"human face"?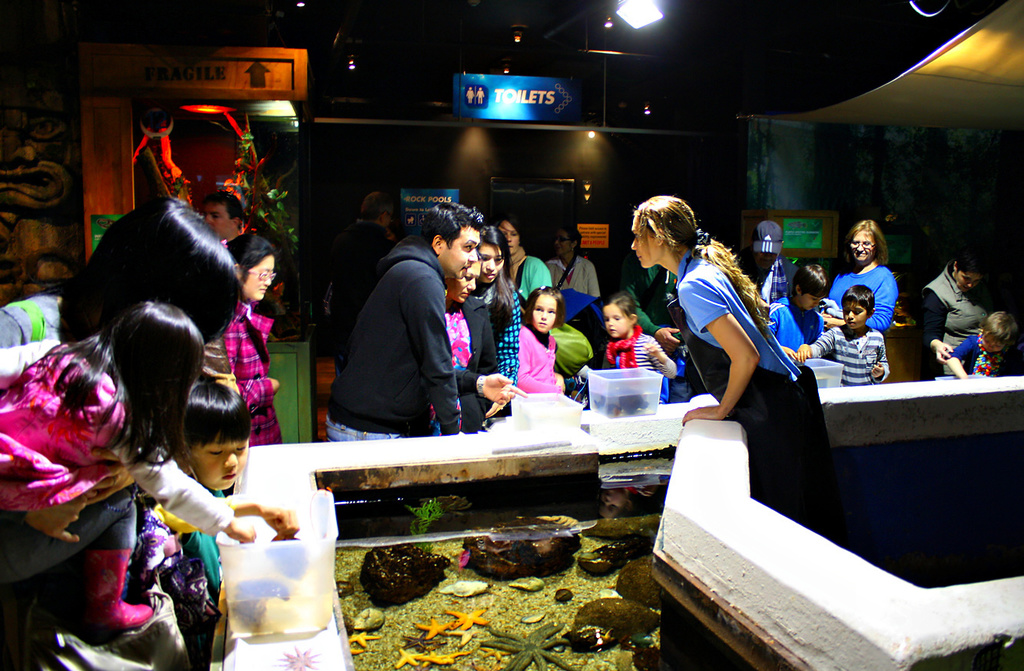
<box>598,306,629,337</box>
